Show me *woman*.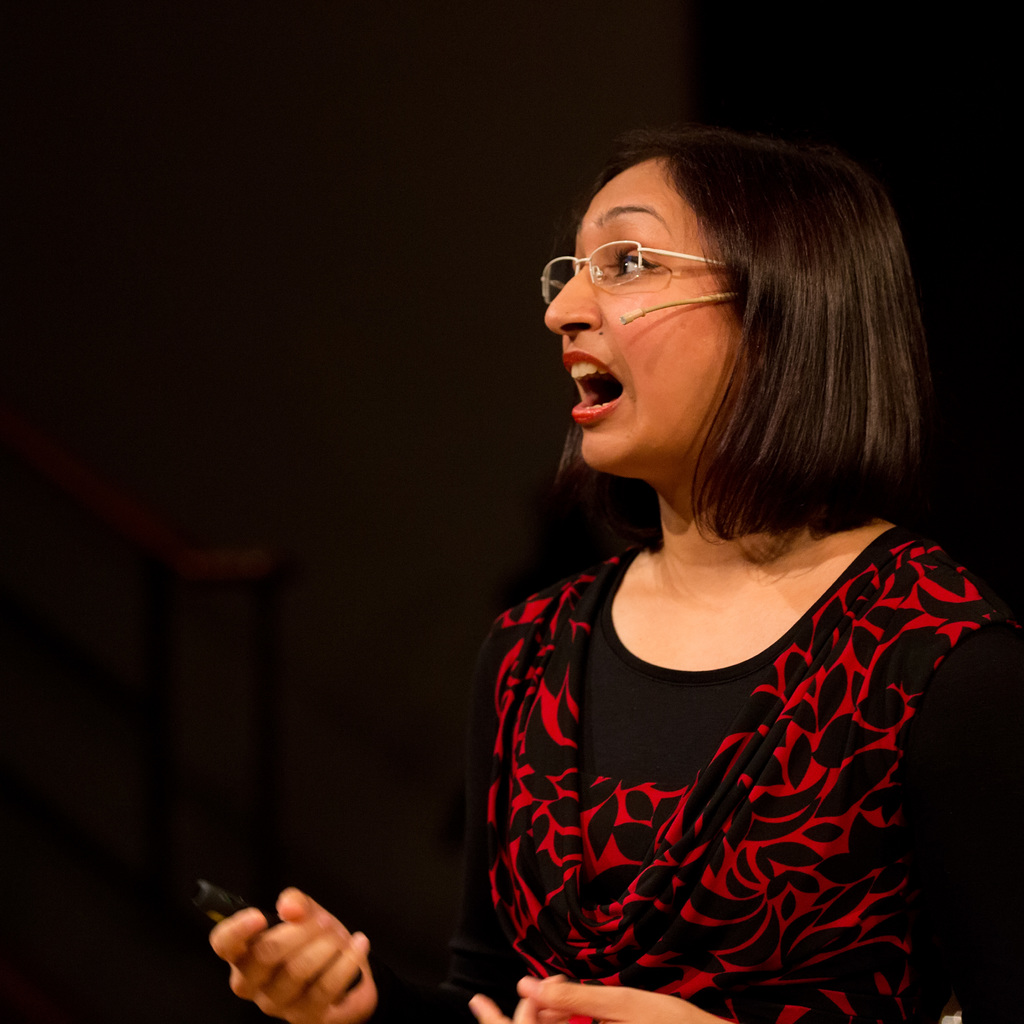
*woman* is here: select_region(401, 104, 998, 1023).
